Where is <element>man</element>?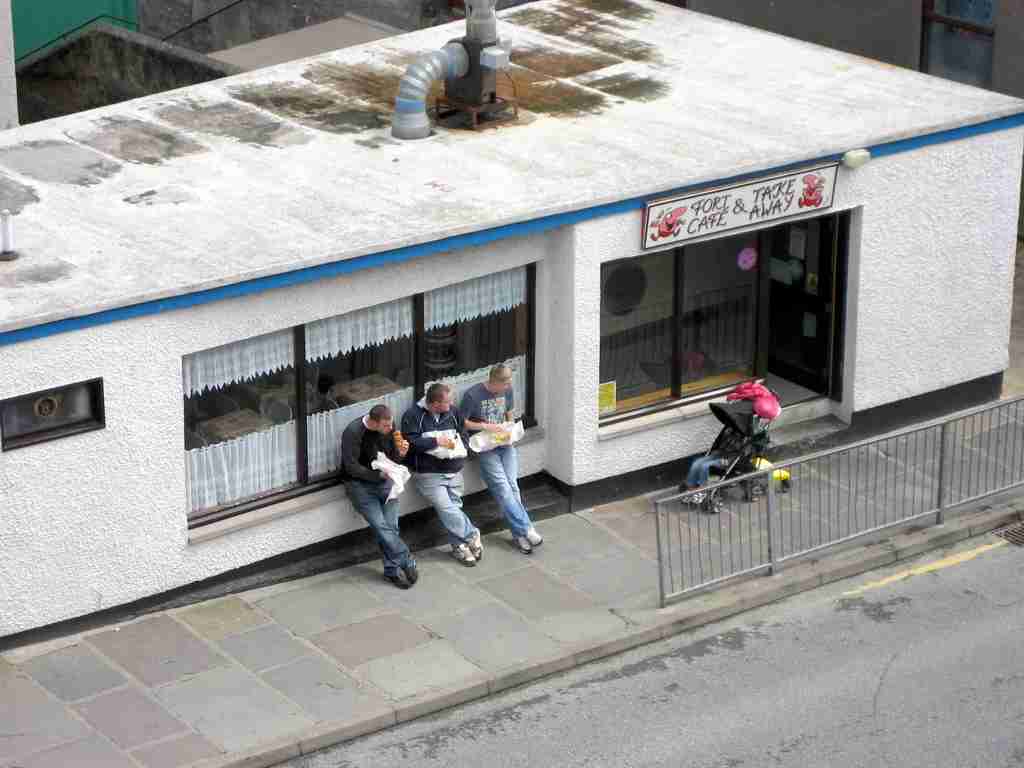
332:400:423:591.
